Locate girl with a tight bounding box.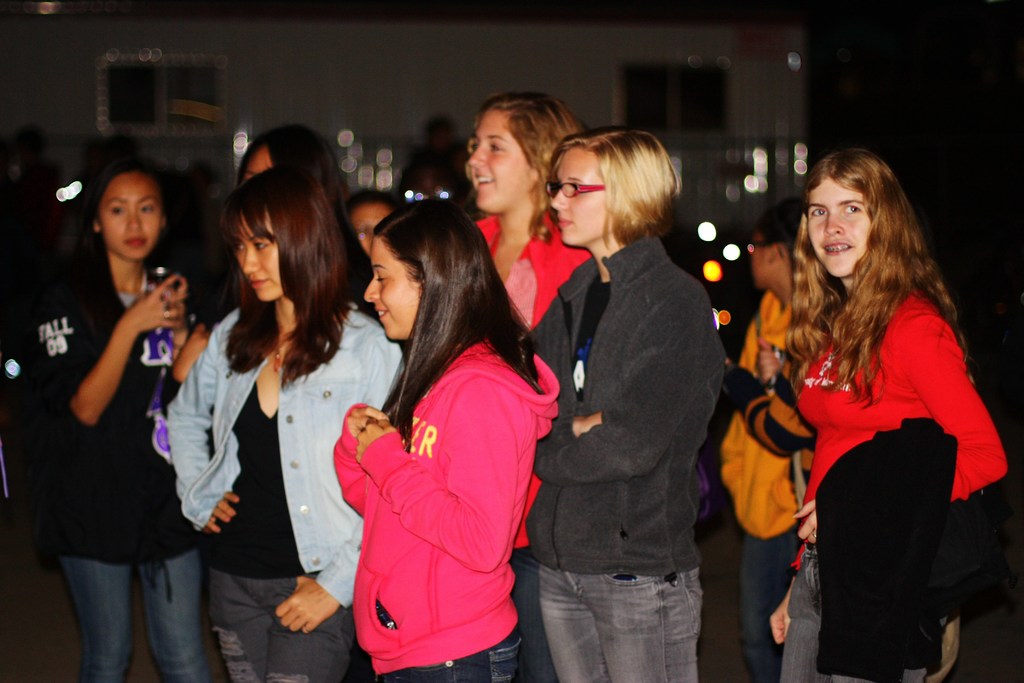
443, 84, 591, 342.
